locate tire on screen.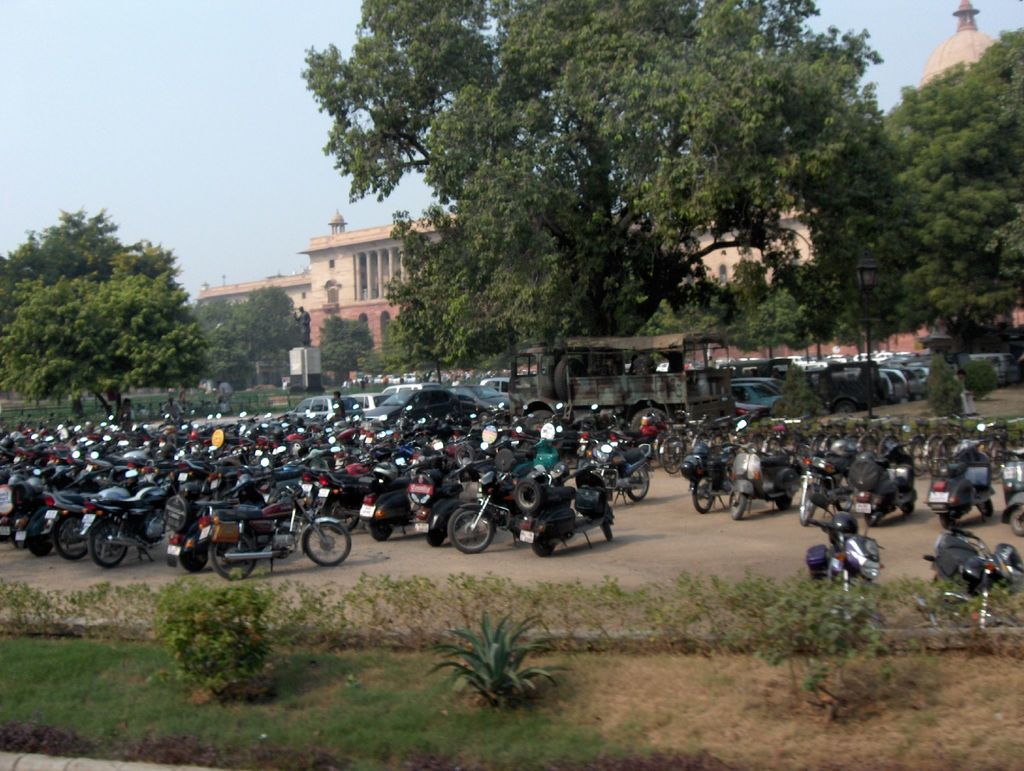
On screen at [left=1011, top=502, right=1023, bottom=537].
